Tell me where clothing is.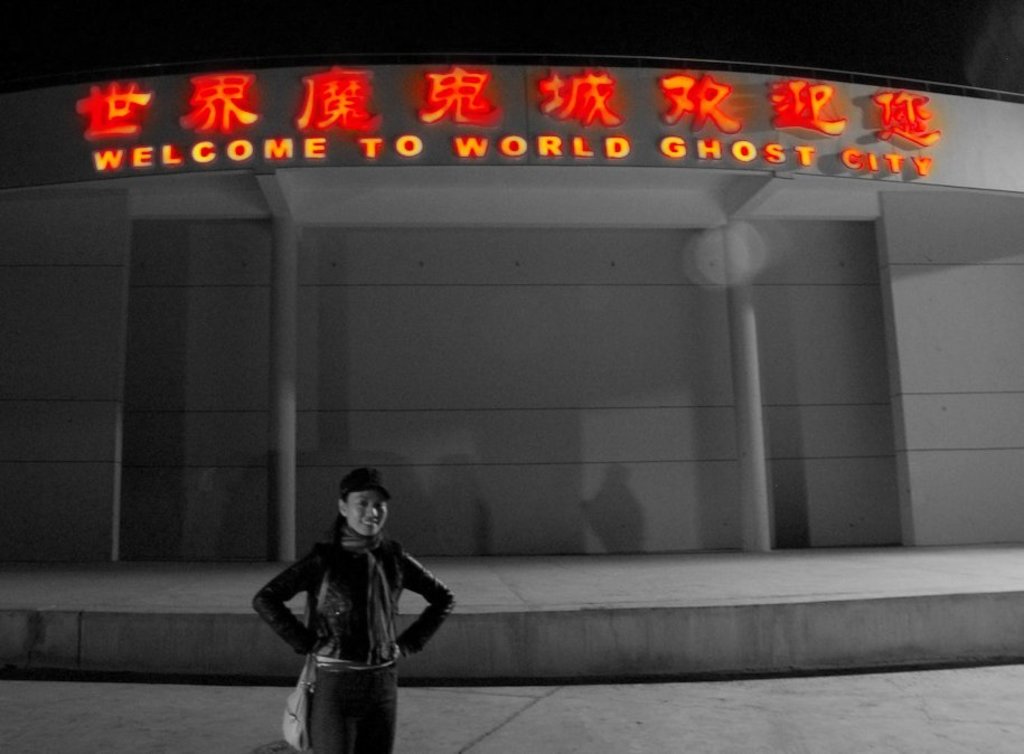
clothing is at BBox(266, 511, 439, 728).
